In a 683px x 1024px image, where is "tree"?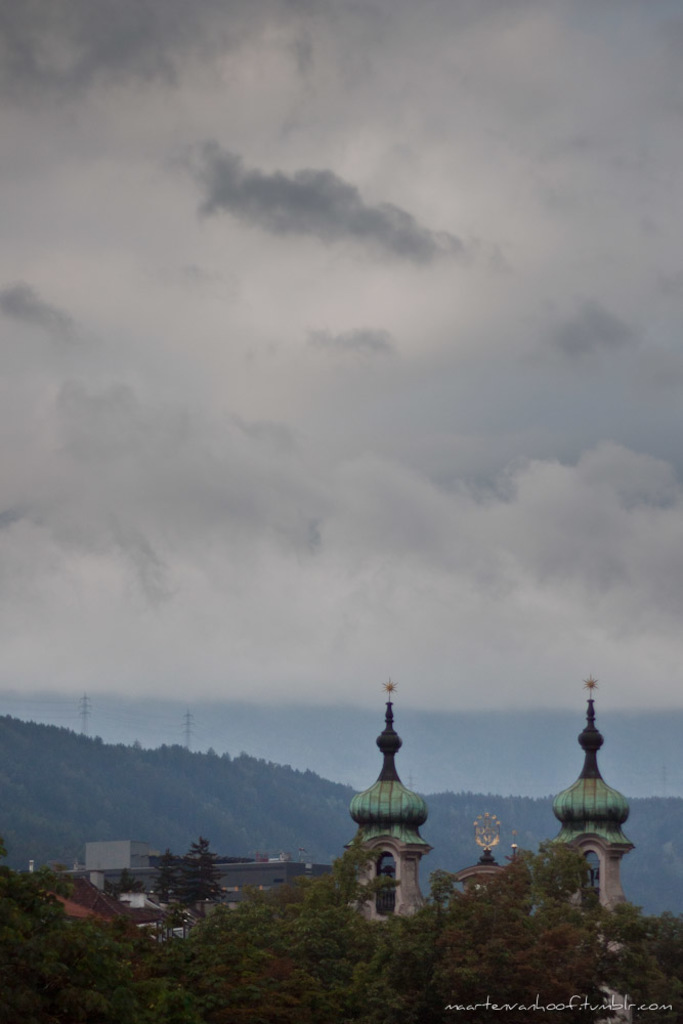
l=158, t=856, r=174, b=930.
